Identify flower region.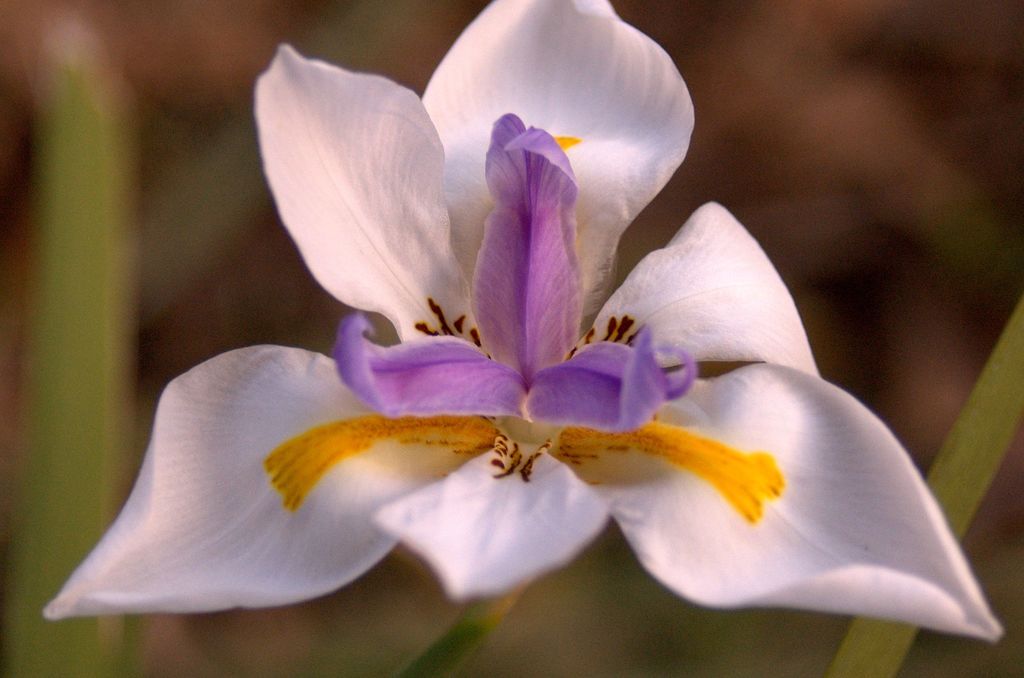
Region: (36, 1, 1007, 670).
